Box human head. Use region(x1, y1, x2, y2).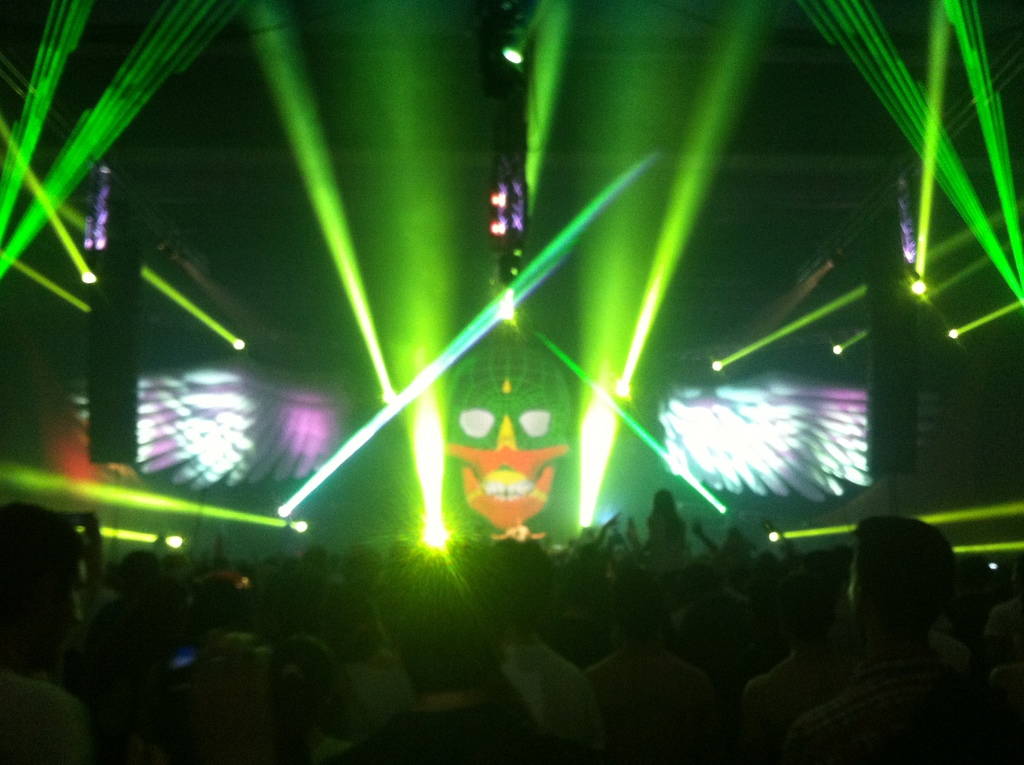
region(649, 484, 675, 511).
